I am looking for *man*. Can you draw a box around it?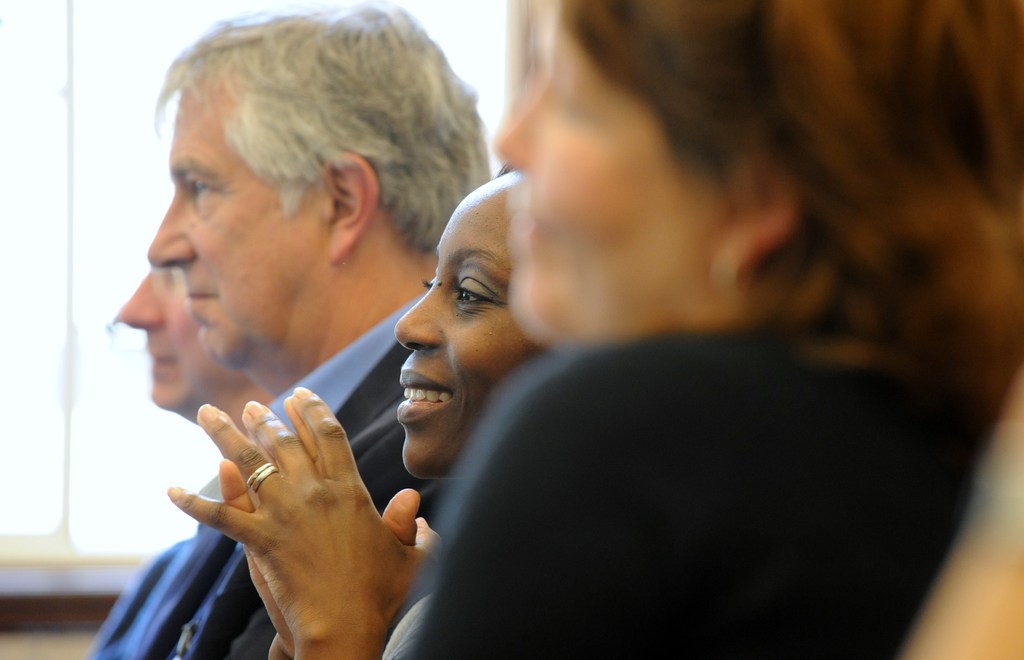
Sure, the bounding box is <box>151,1,492,659</box>.
